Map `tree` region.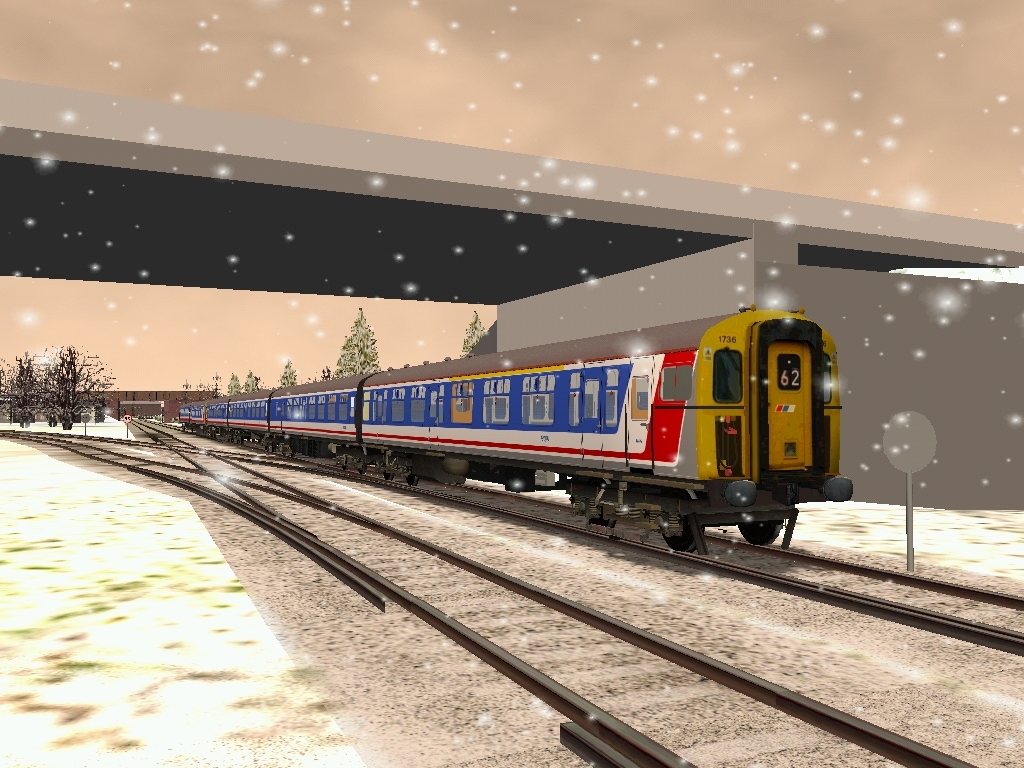
Mapped to (x1=244, y1=372, x2=268, y2=393).
